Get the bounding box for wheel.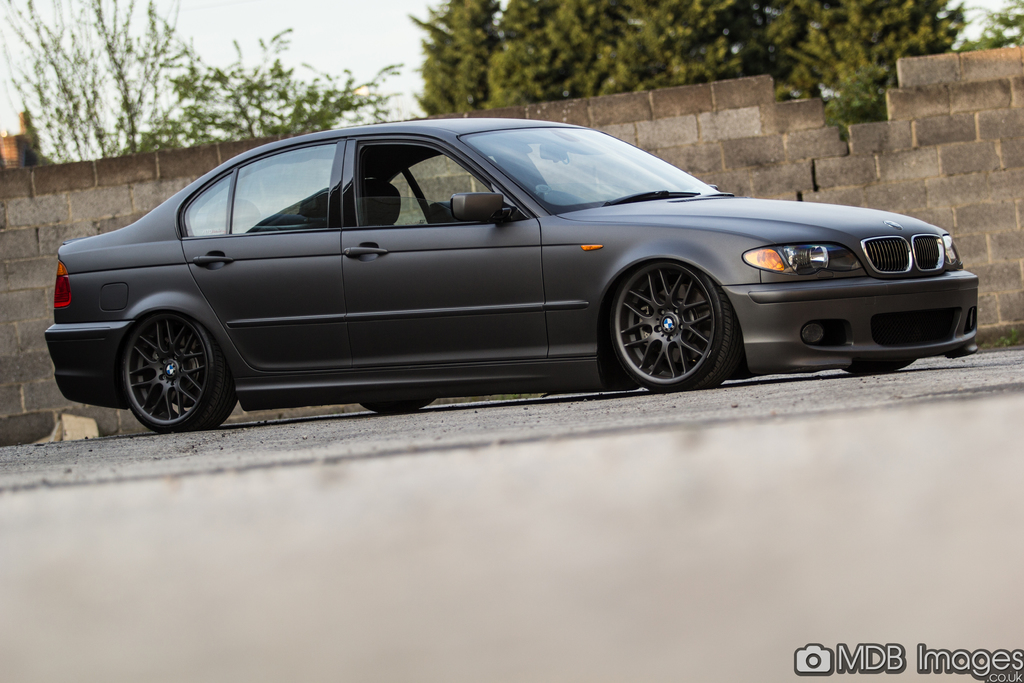
[left=611, top=254, right=736, bottom=378].
